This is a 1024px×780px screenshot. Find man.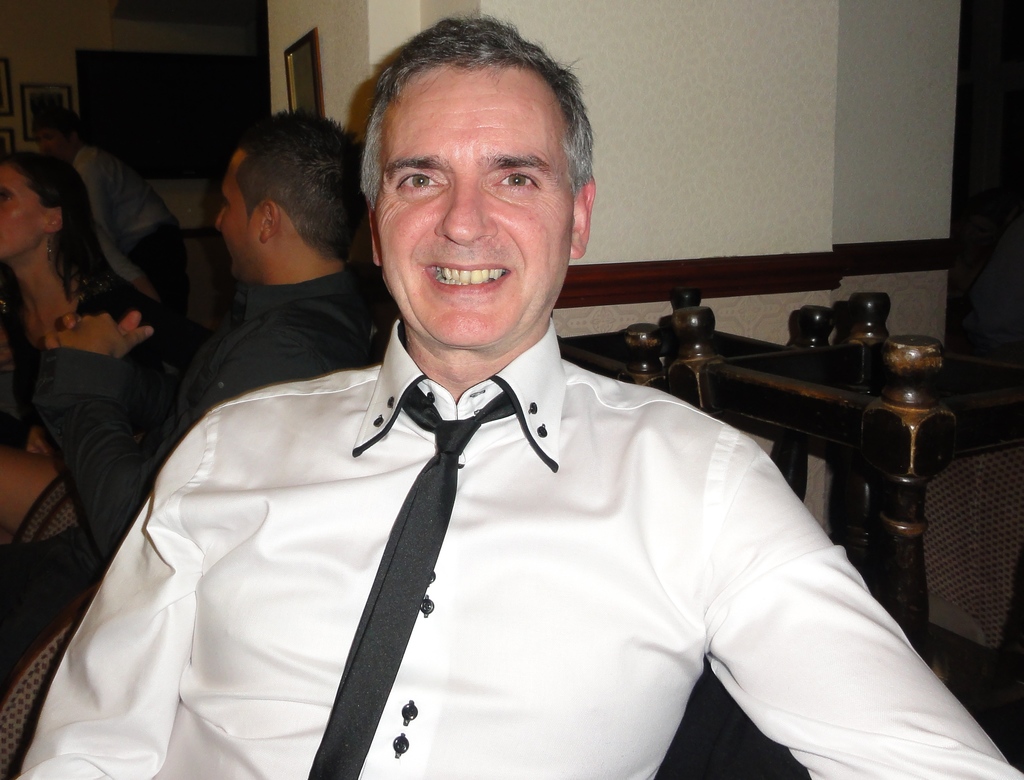
Bounding box: bbox=[10, 12, 1023, 779].
